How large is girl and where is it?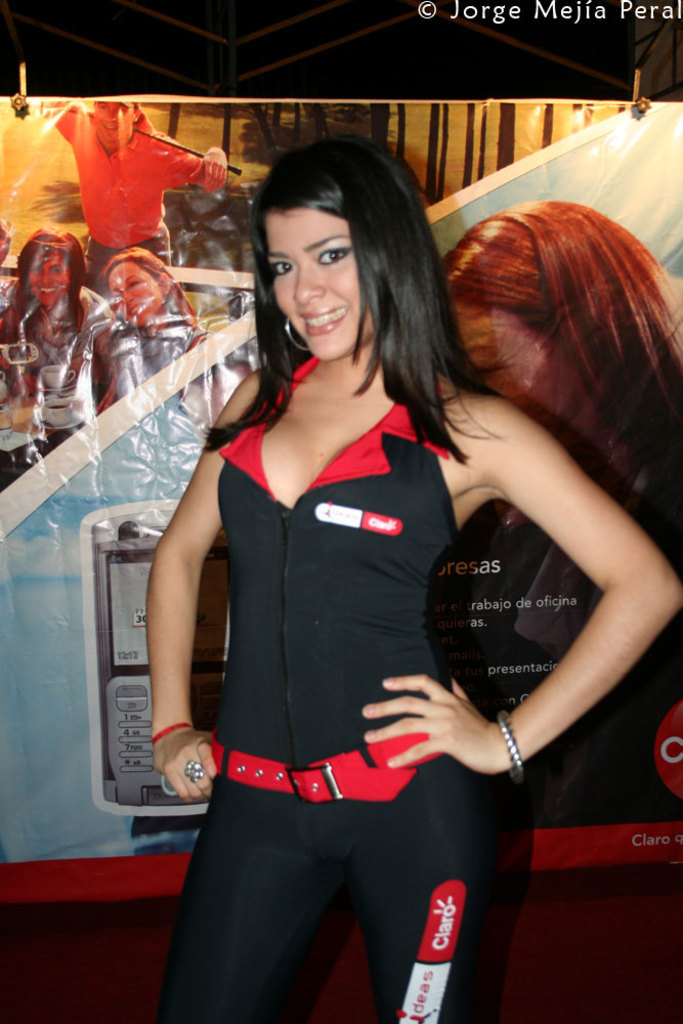
Bounding box: <region>151, 120, 682, 1023</region>.
